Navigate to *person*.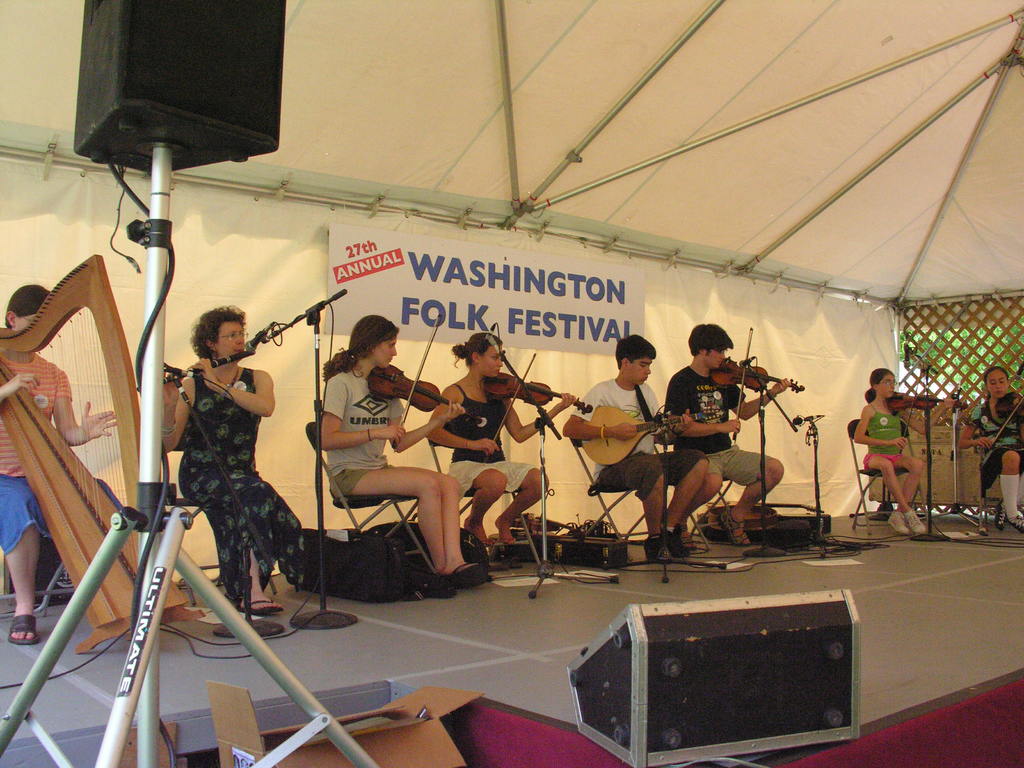
Navigation target: bbox(0, 278, 126, 643).
